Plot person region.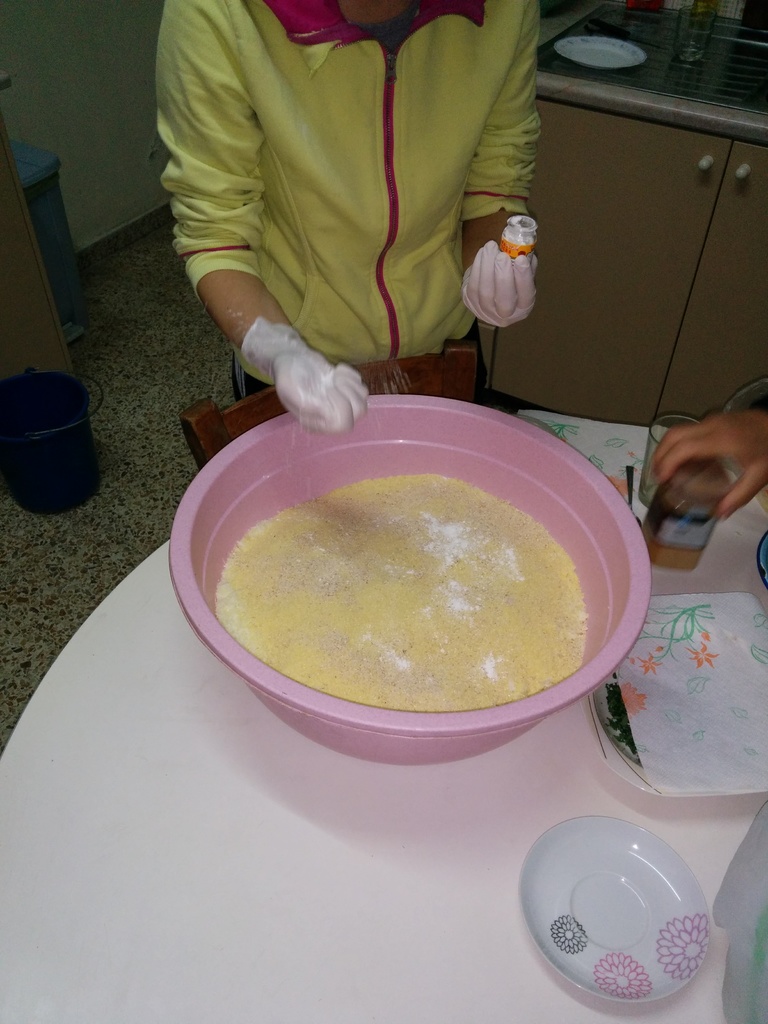
Plotted at [x1=146, y1=0, x2=552, y2=436].
